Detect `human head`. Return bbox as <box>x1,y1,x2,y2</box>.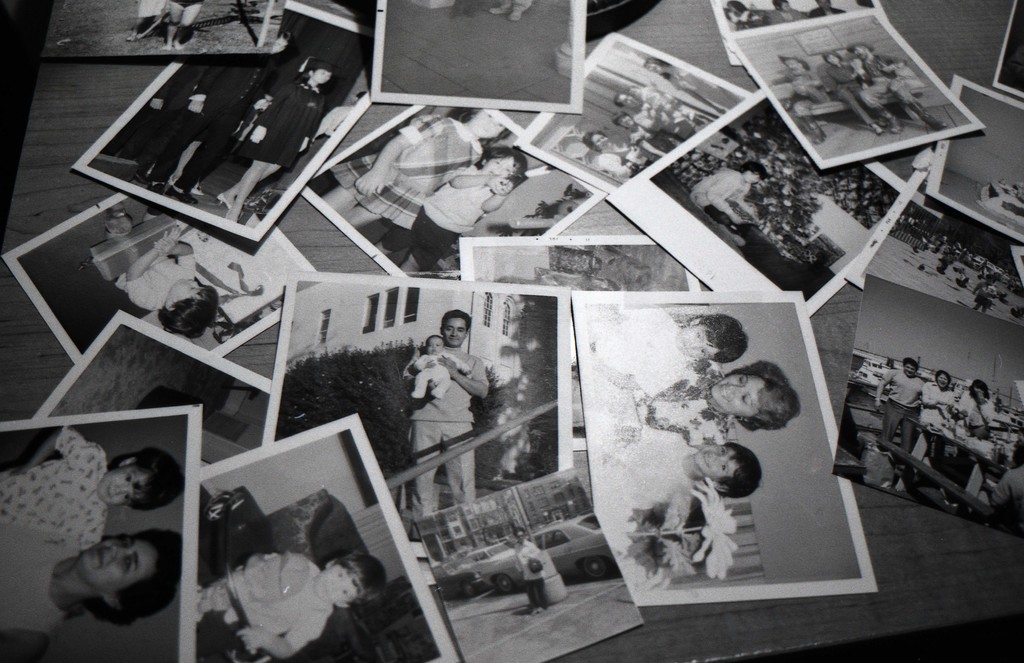
<box>614,111,631,127</box>.
